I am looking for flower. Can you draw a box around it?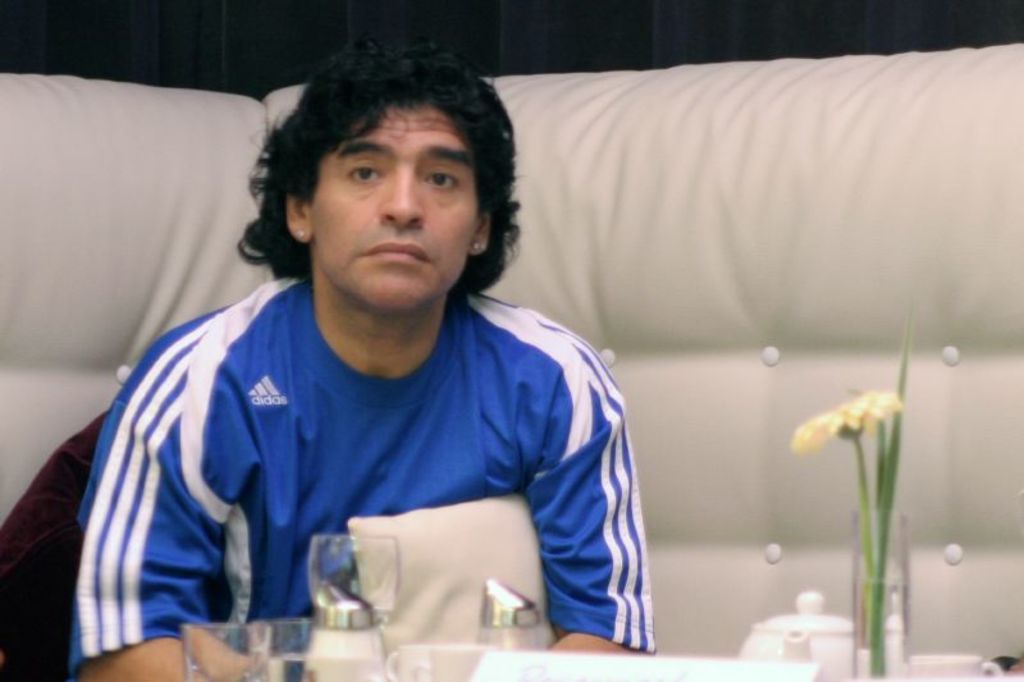
Sure, the bounding box is (x1=787, y1=385, x2=899, y2=452).
